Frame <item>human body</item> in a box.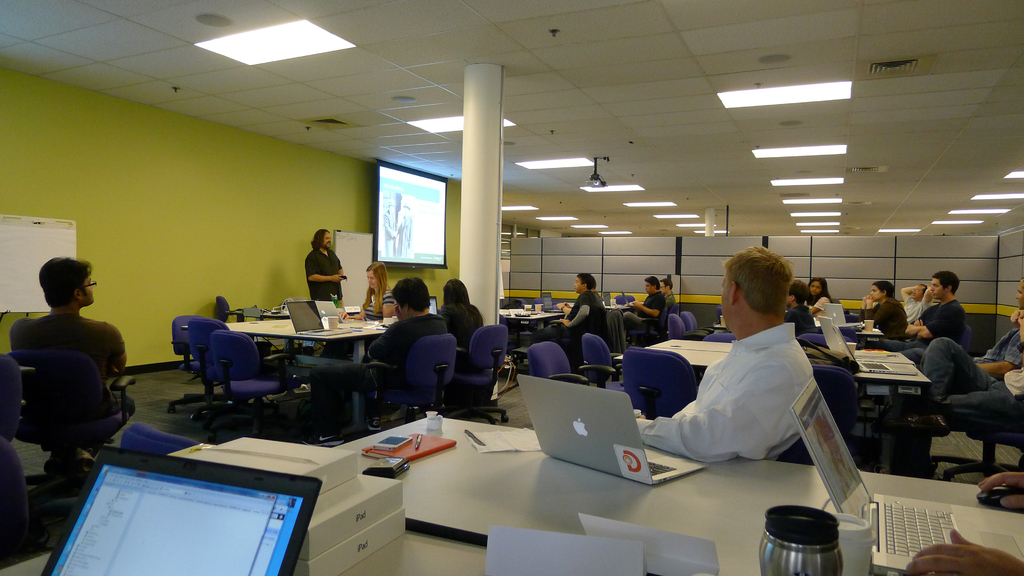
(357,303,446,431).
